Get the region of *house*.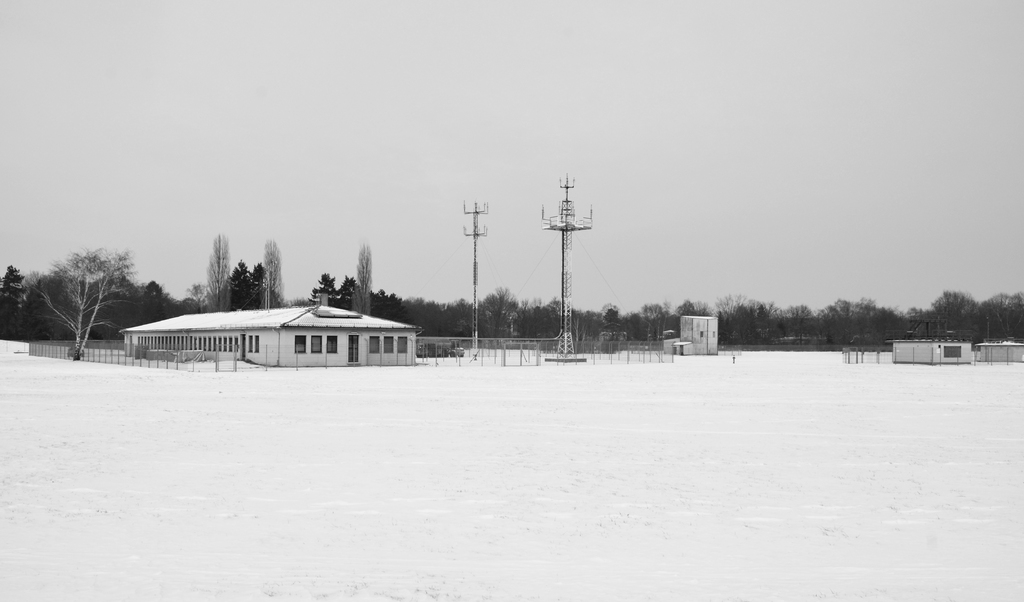
(left=968, top=339, right=1022, bottom=359).
